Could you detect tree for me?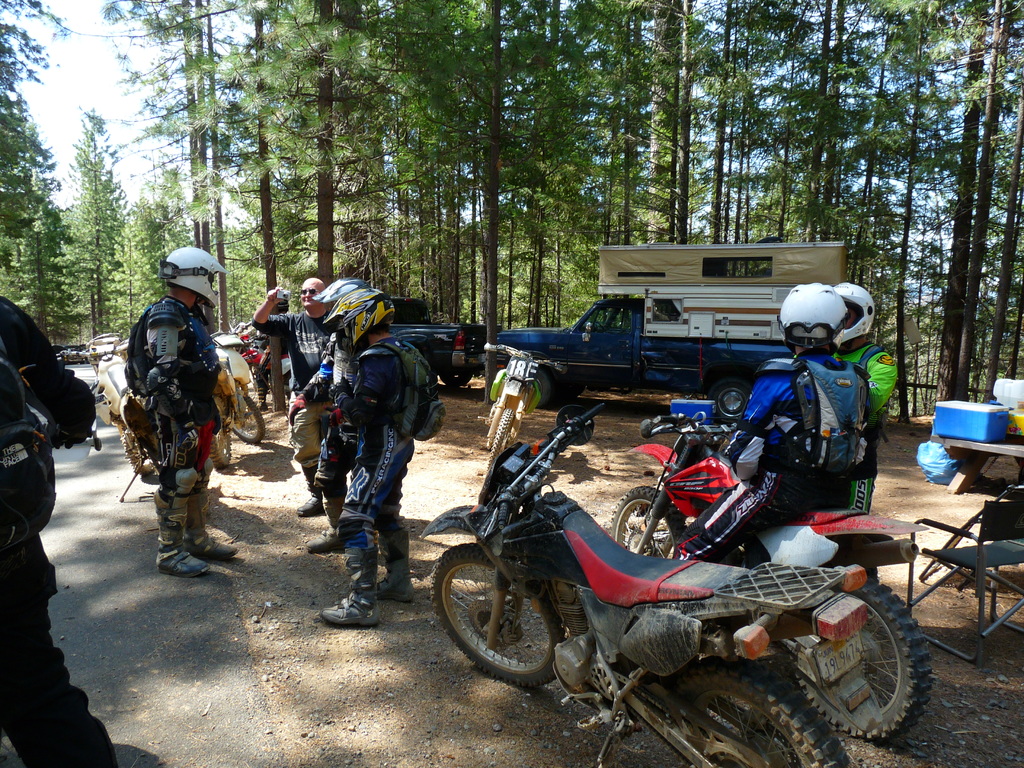
Detection result: [0,0,66,113].
